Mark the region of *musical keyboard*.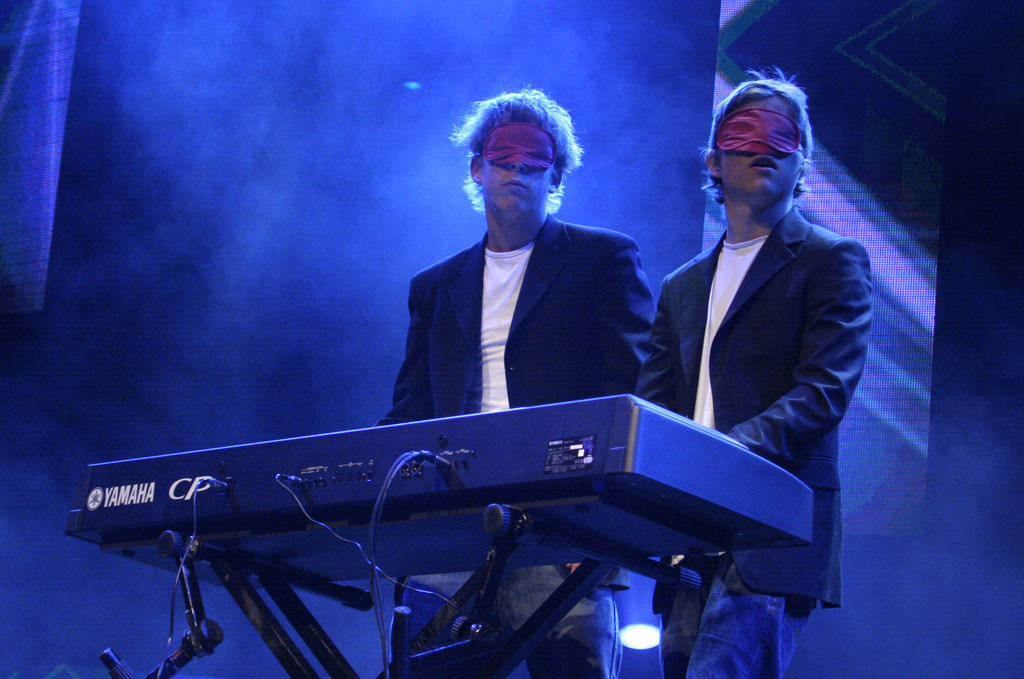
Region: x1=65, y1=393, x2=806, y2=591.
